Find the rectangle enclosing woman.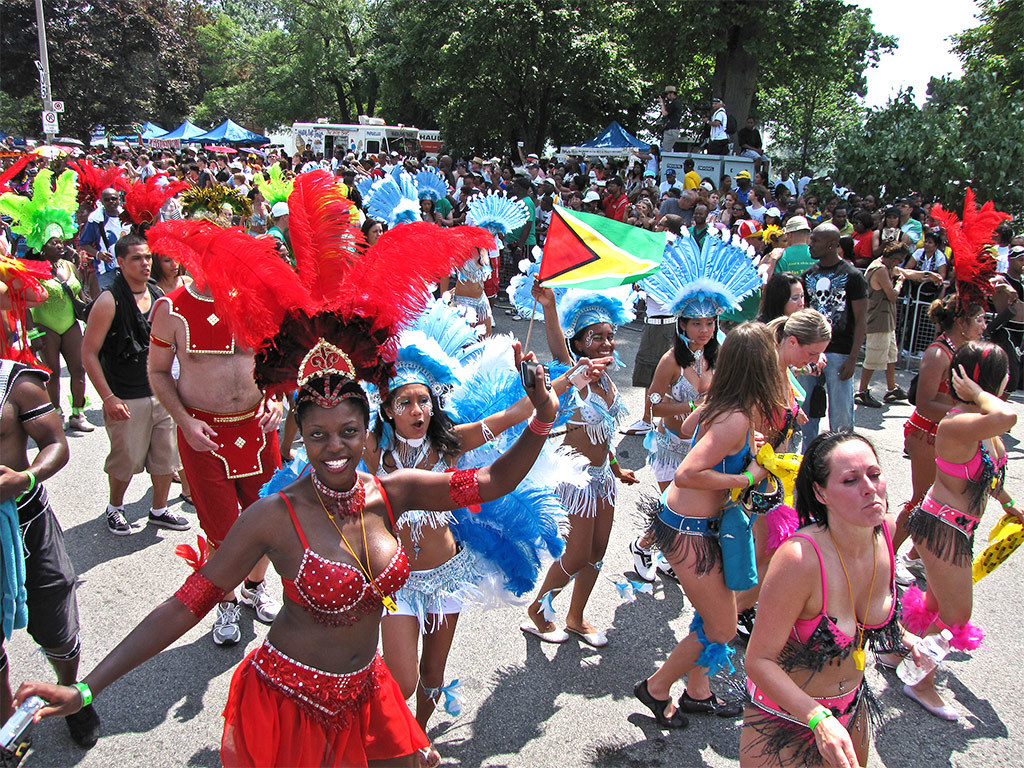
455:244:490:330.
